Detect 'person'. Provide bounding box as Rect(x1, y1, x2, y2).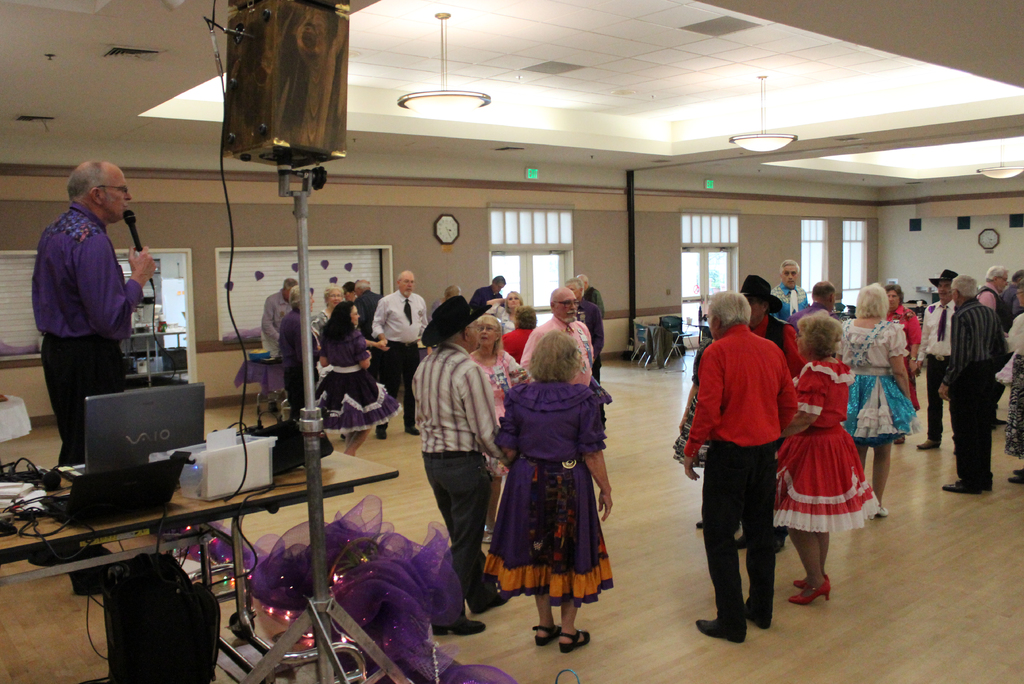
Rect(291, 294, 402, 452).
